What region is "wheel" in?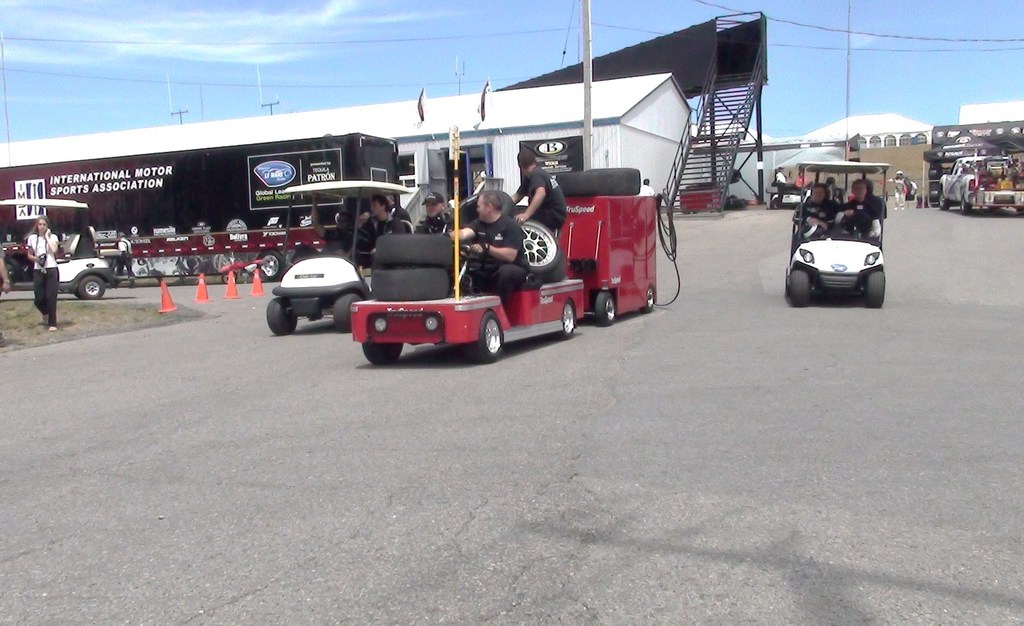
(75, 274, 107, 301).
